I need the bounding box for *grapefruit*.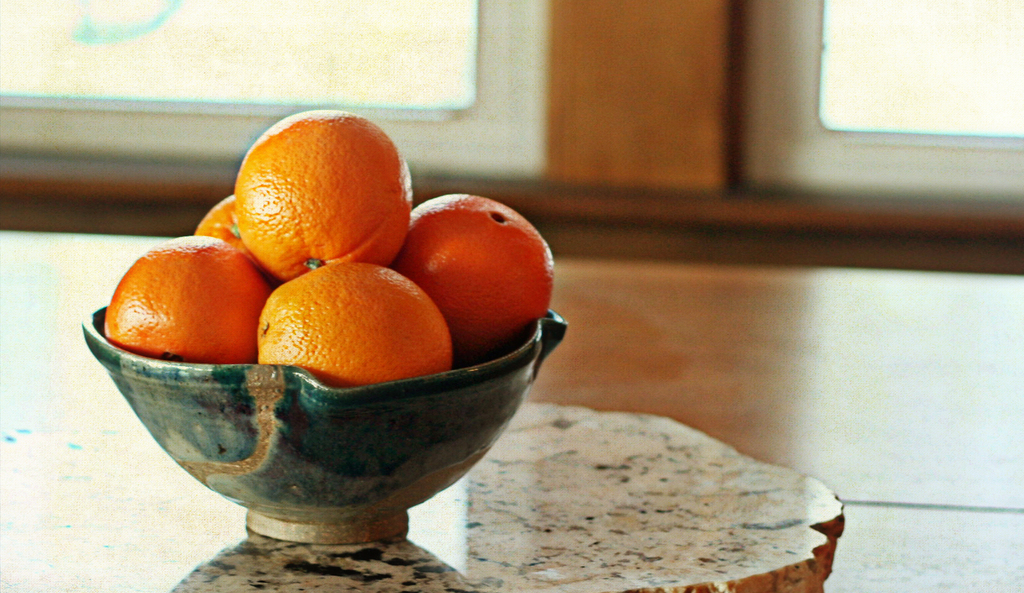
Here it is: 255/261/454/388.
